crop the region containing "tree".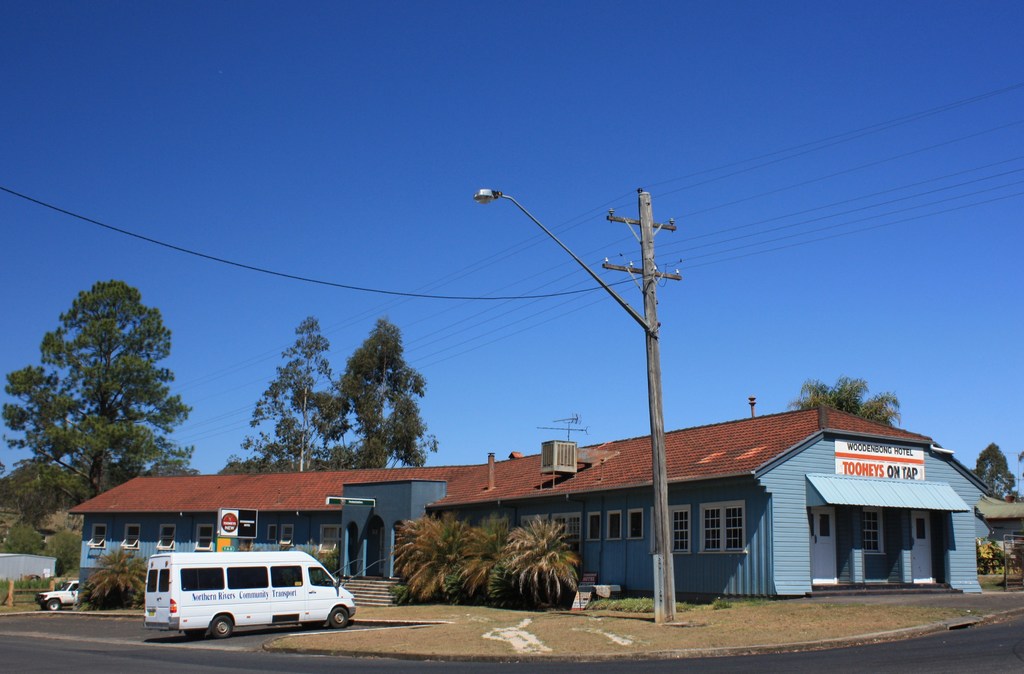
Crop region: [977, 431, 1018, 499].
